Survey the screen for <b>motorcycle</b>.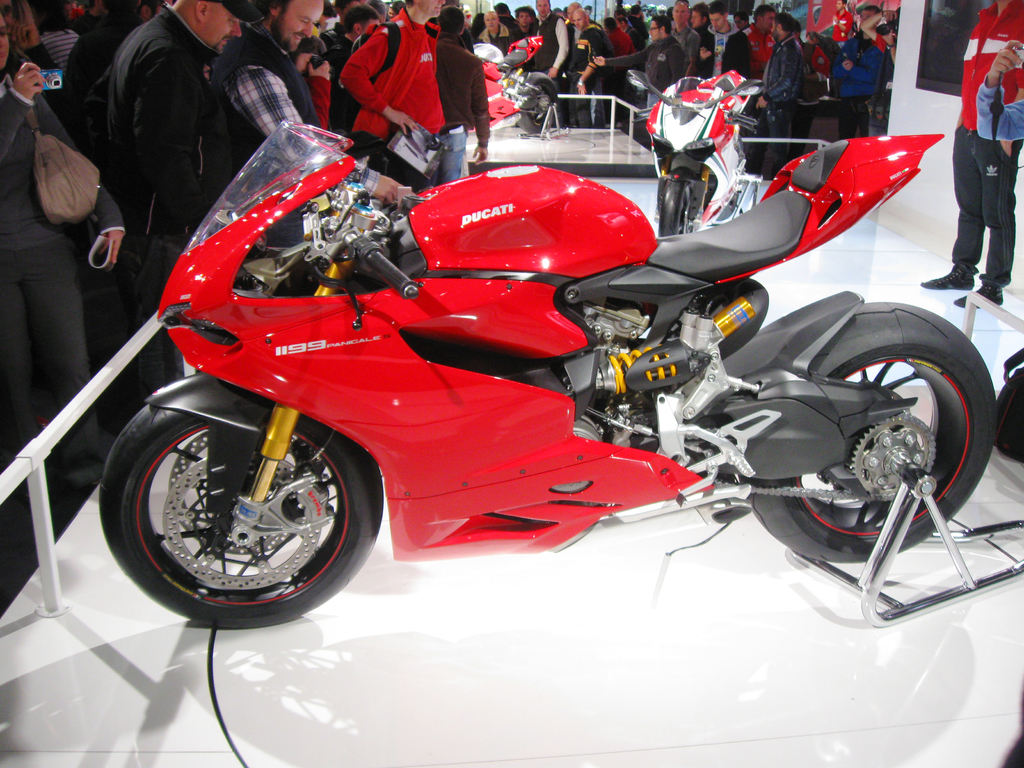
Survey found: detection(626, 68, 766, 240).
